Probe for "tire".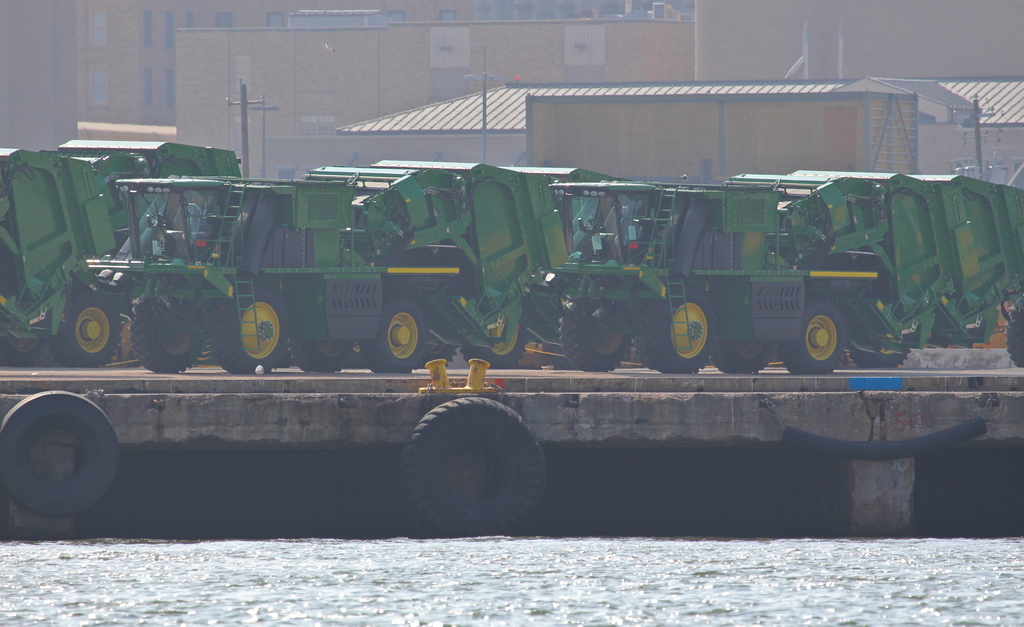
Probe result: rect(556, 295, 630, 375).
